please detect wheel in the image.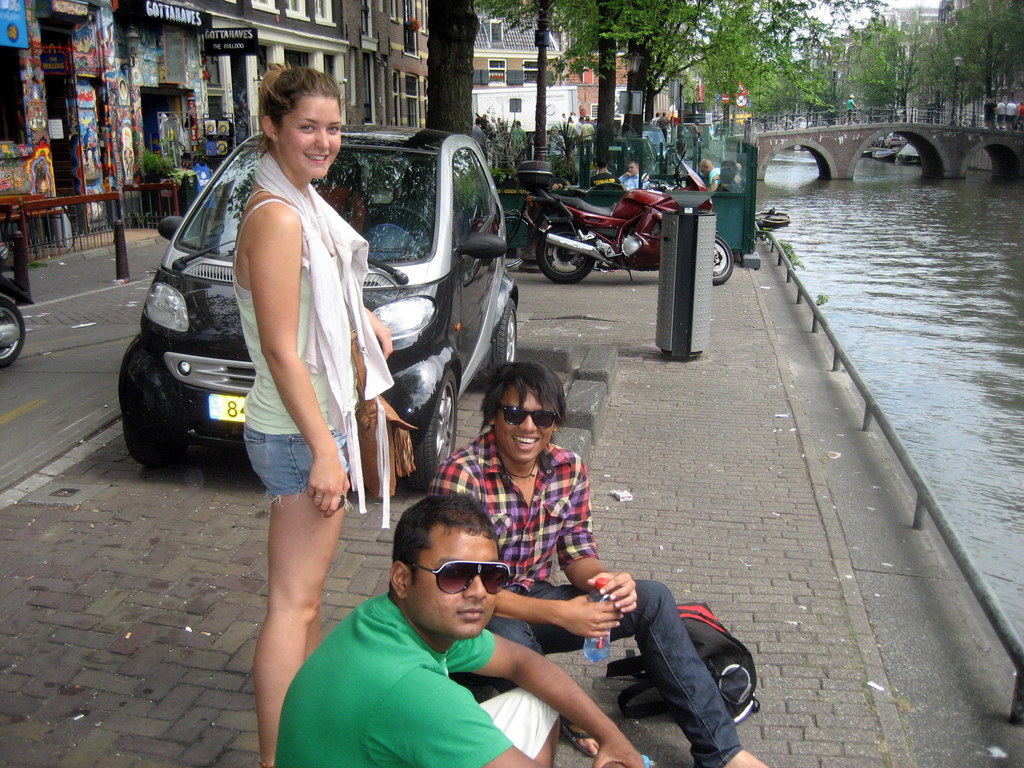
locate(706, 232, 738, 296).
